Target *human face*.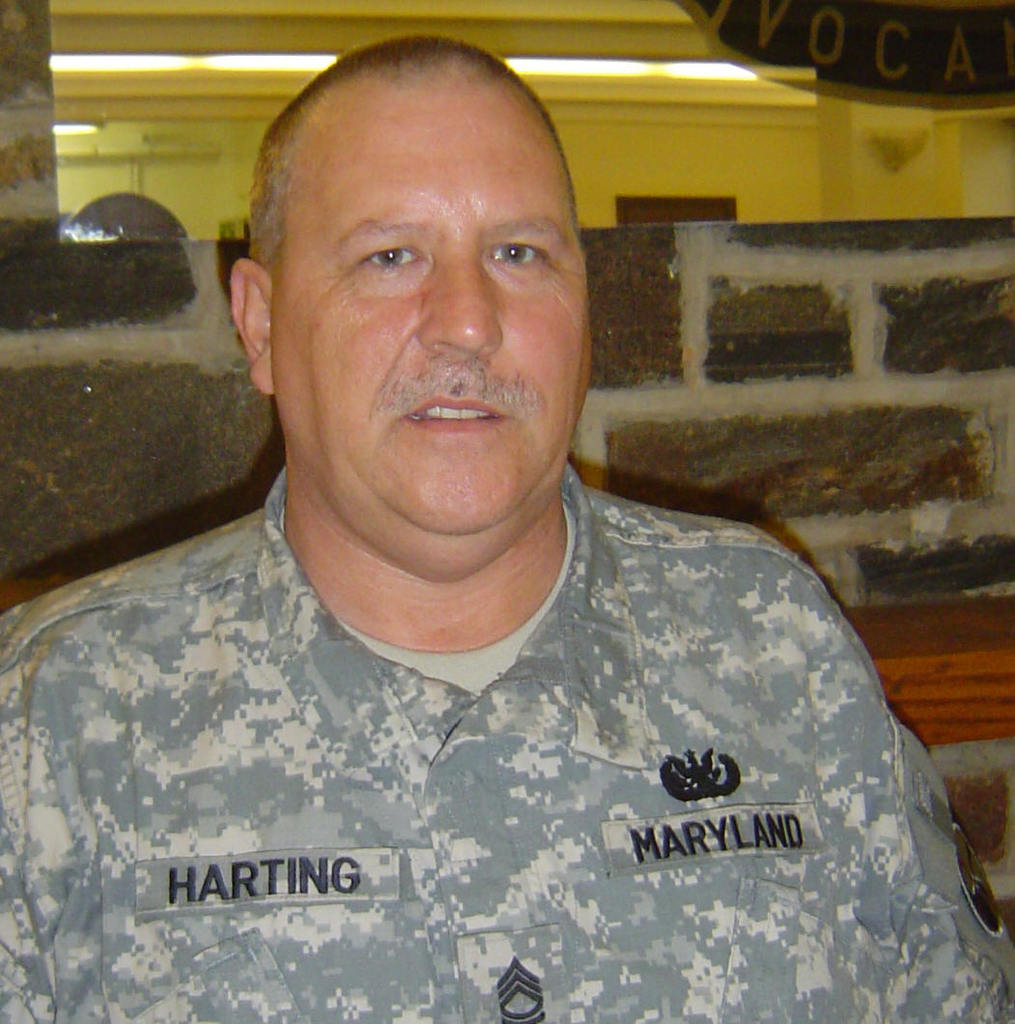
Target region: bbox(268, 88, 579, 530).
